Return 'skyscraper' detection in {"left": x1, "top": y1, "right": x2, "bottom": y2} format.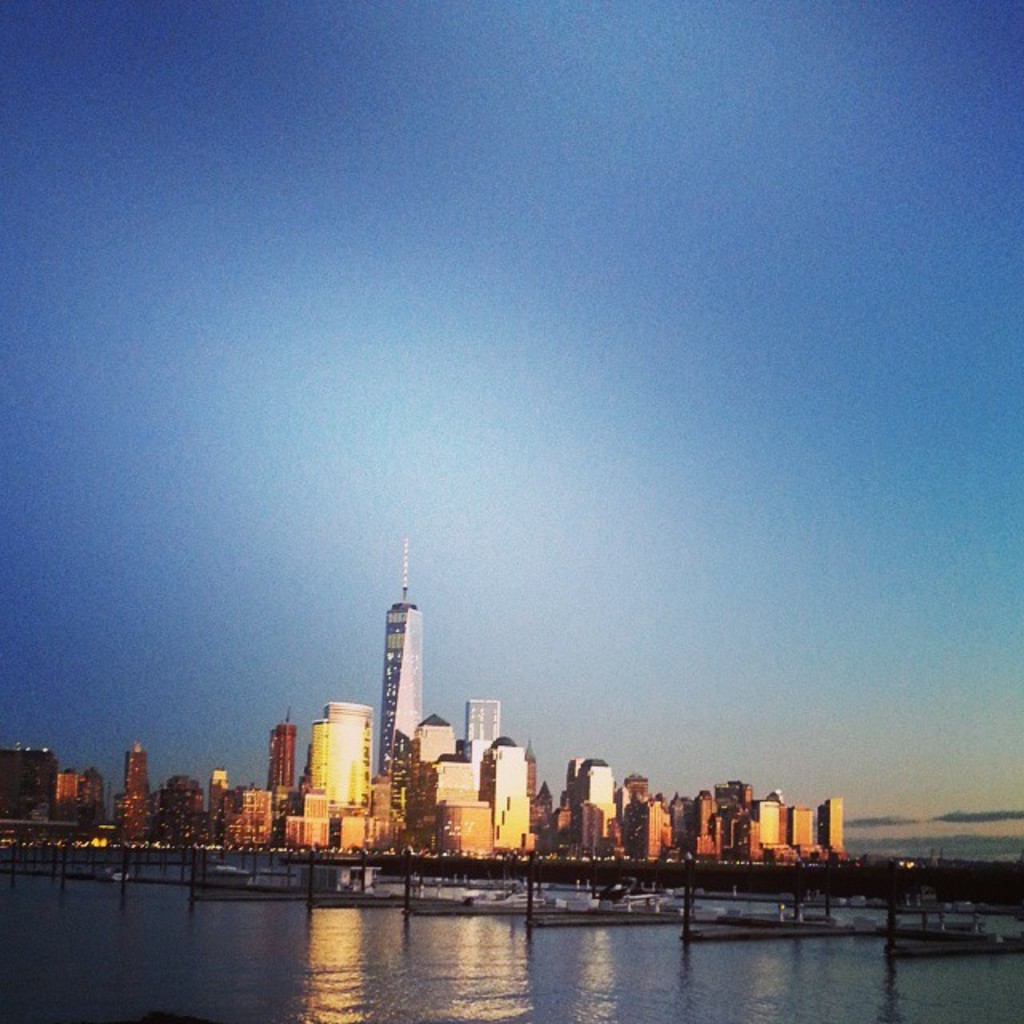
{"left": 165, "top": 763, "right": 235, "bottom": 850}.
